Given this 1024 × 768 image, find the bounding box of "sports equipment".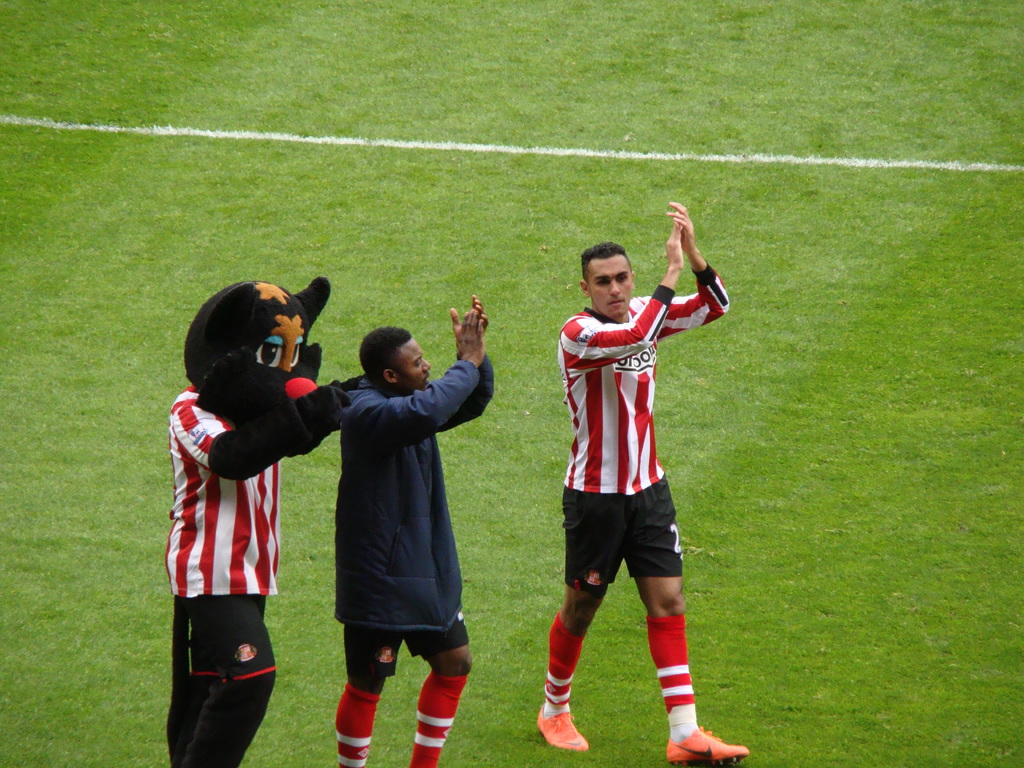
<region>665, 729, 749, 767</region>.
